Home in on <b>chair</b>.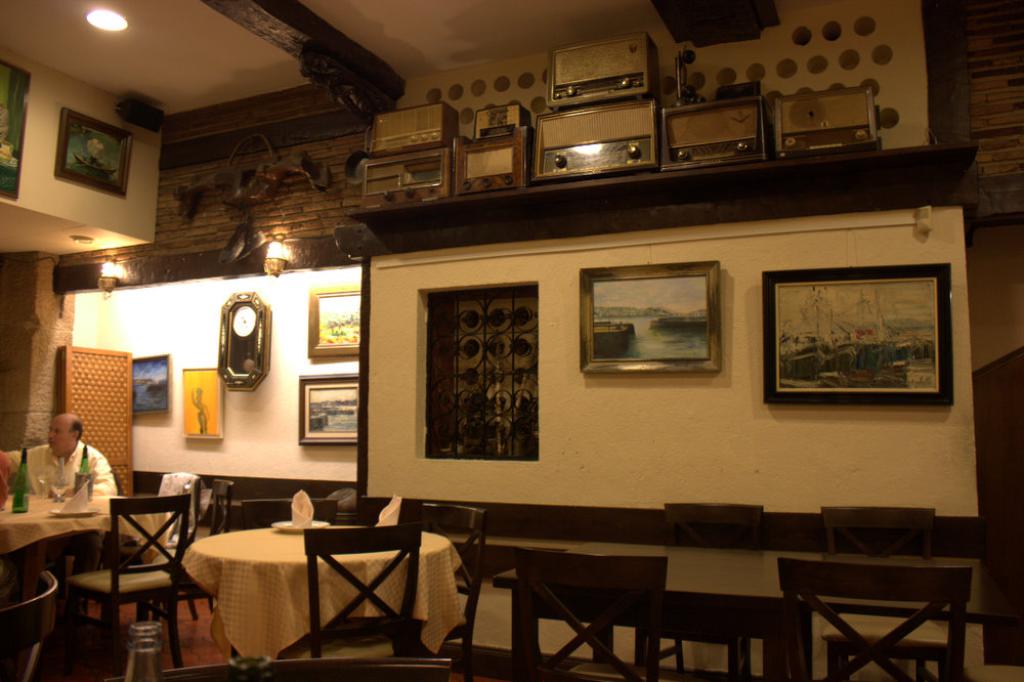
Homed in at {"left": 156, "top": 656, "right": 456, "bottom": 681}.
